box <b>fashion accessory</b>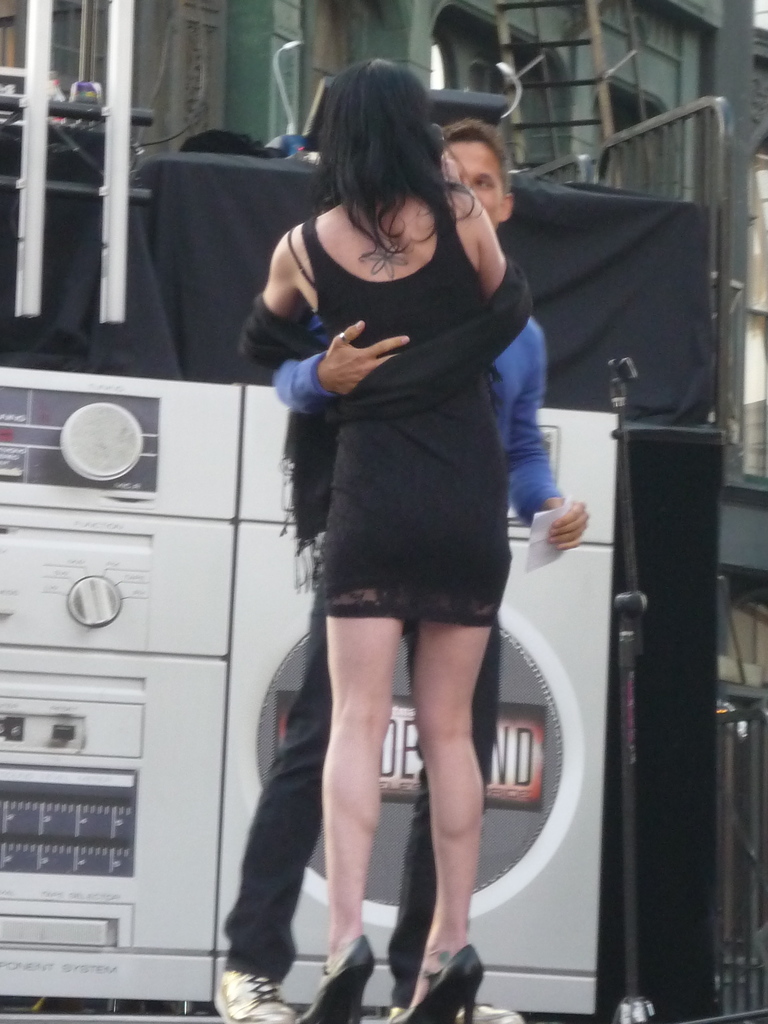
locate(300, 934, 377, 1023)
